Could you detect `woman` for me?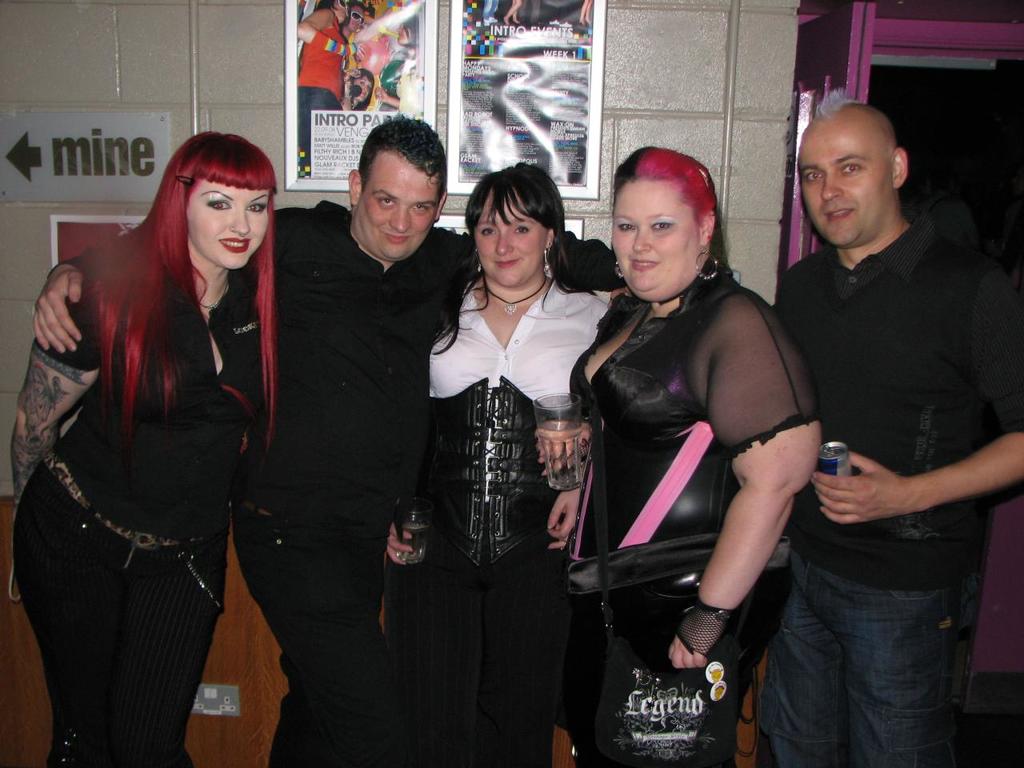
Detection result: 534/142/823/767.
